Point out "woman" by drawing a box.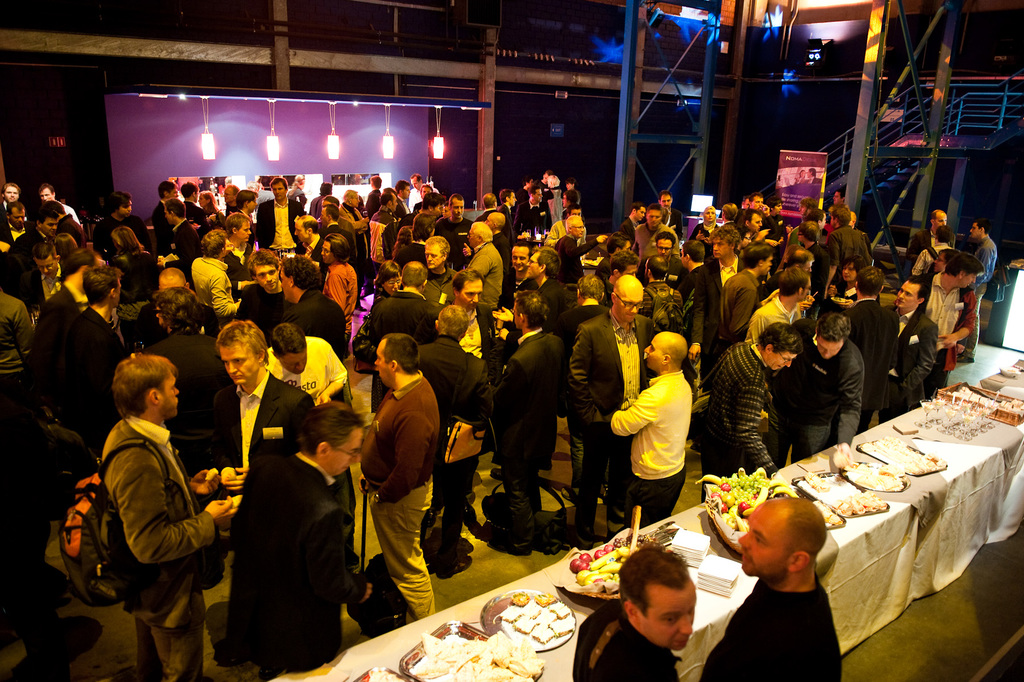
x1=202, y1=186, x2=225, y2=211.
